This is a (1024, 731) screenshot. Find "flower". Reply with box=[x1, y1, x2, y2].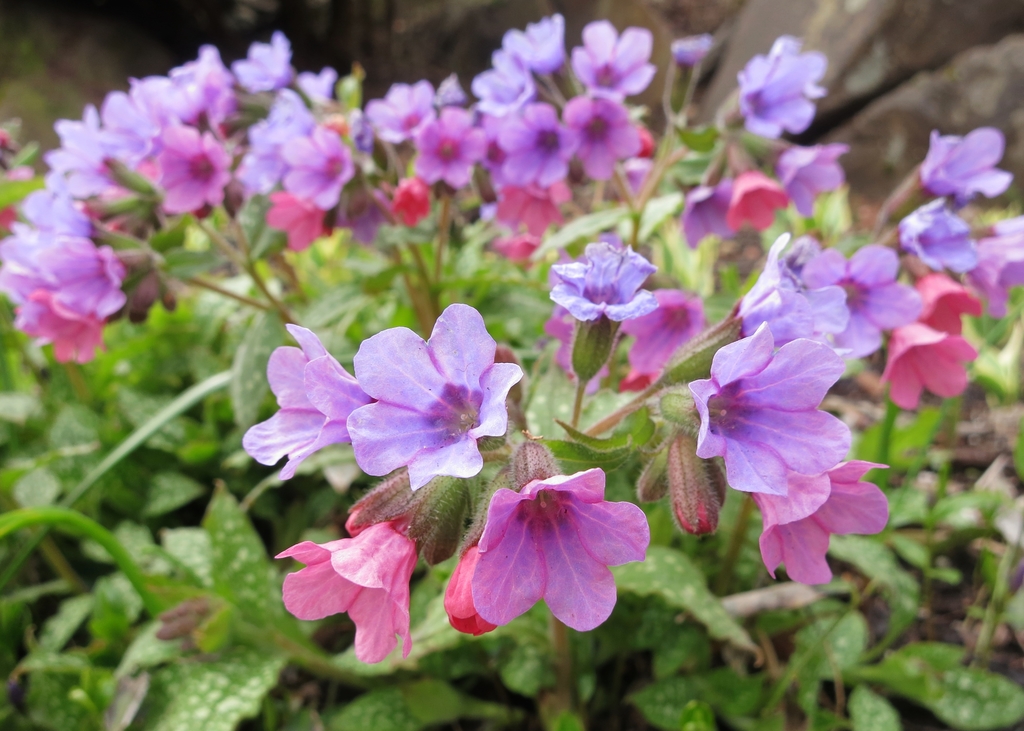
box=[902, 197, 982, 273].
